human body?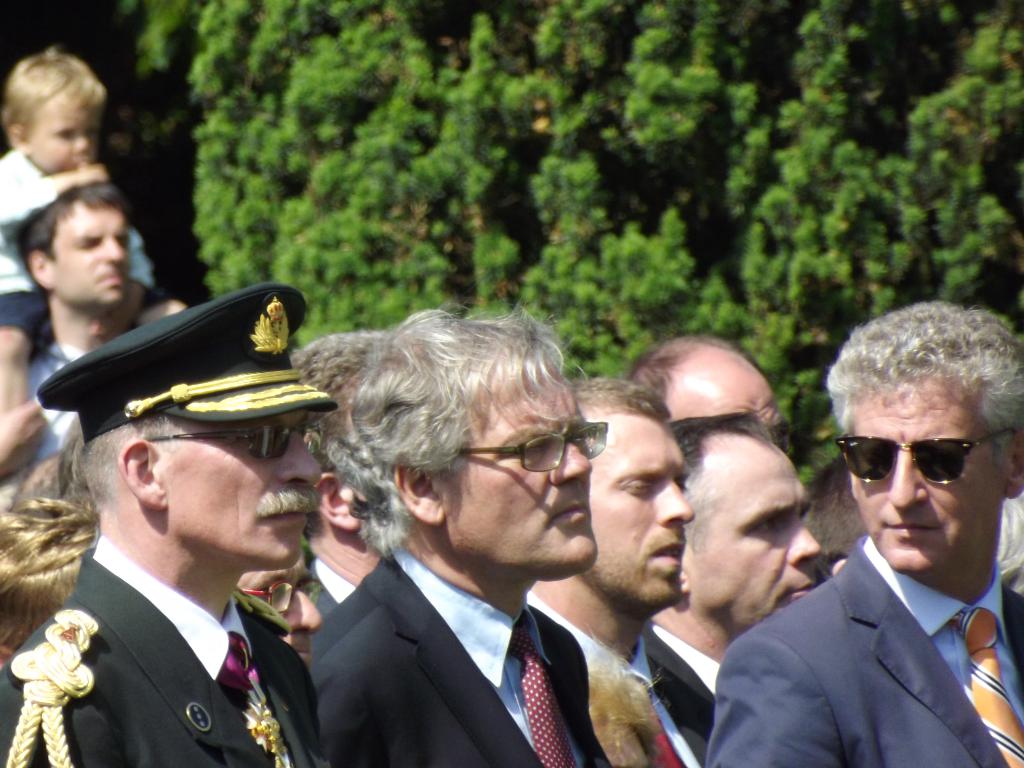
<region>629, 314, 781, 445</region>
